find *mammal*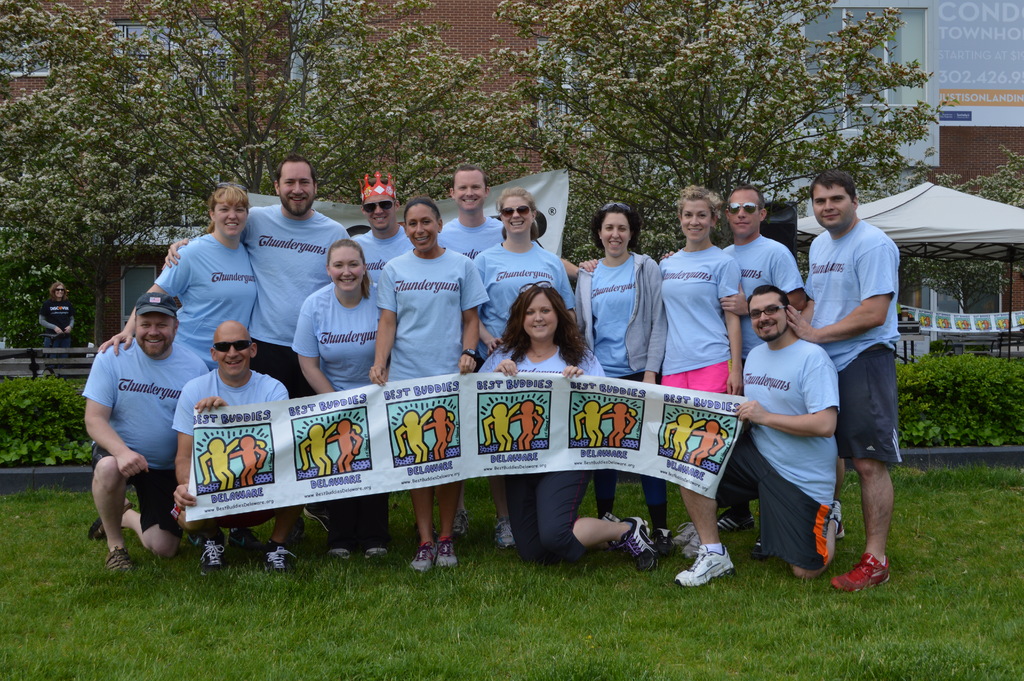
(x1=38, y1=281, x2=76, y2=382)
